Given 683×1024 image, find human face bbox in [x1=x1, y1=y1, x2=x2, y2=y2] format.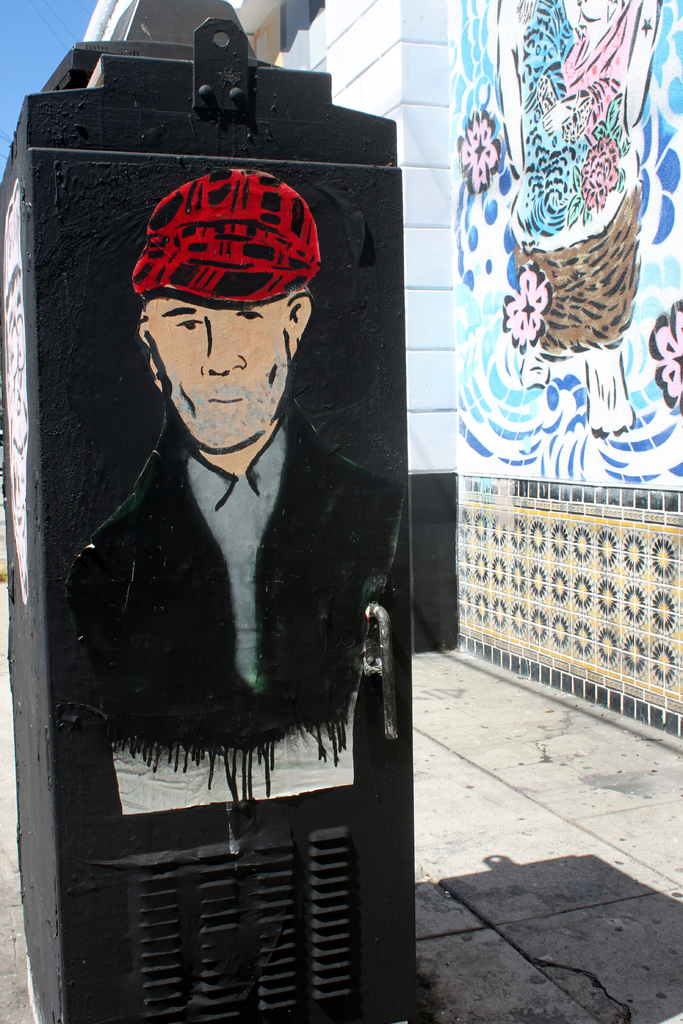
[x1=143, y1=290, x2=295, y2=451].
